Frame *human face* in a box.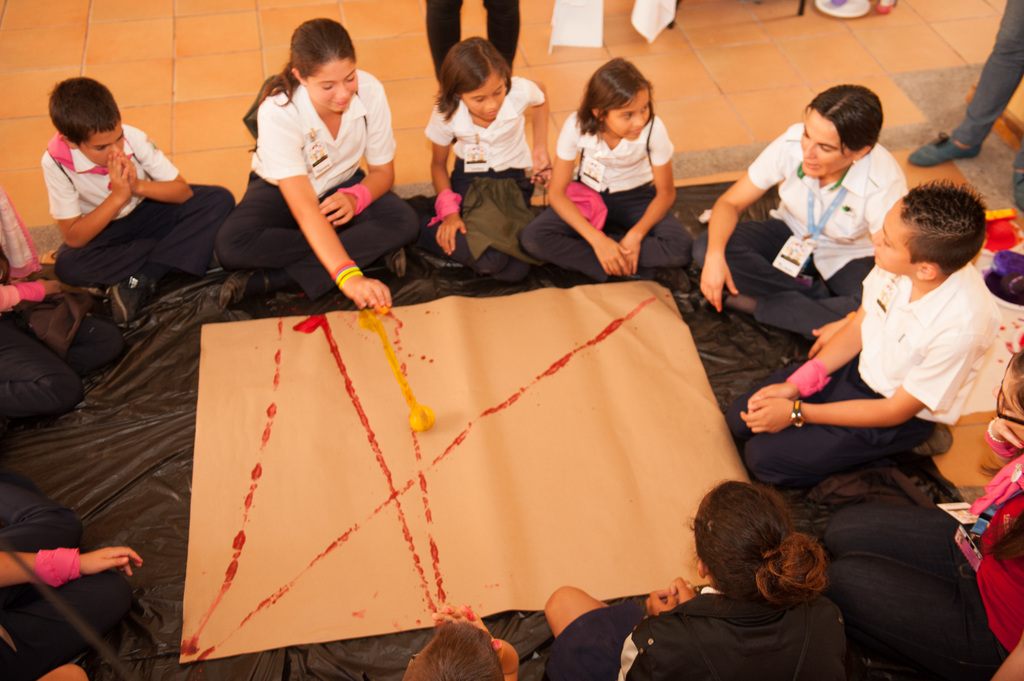
detection(460, 77, 504, 118).
